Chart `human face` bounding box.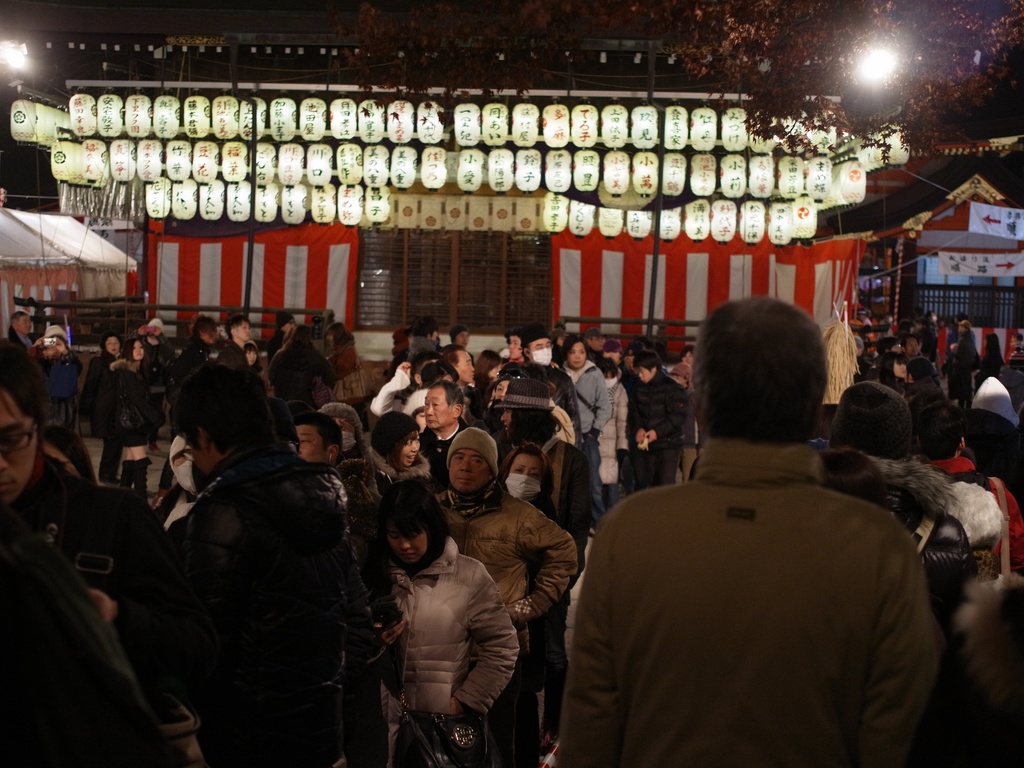
Charted: (497,382,508,401).
